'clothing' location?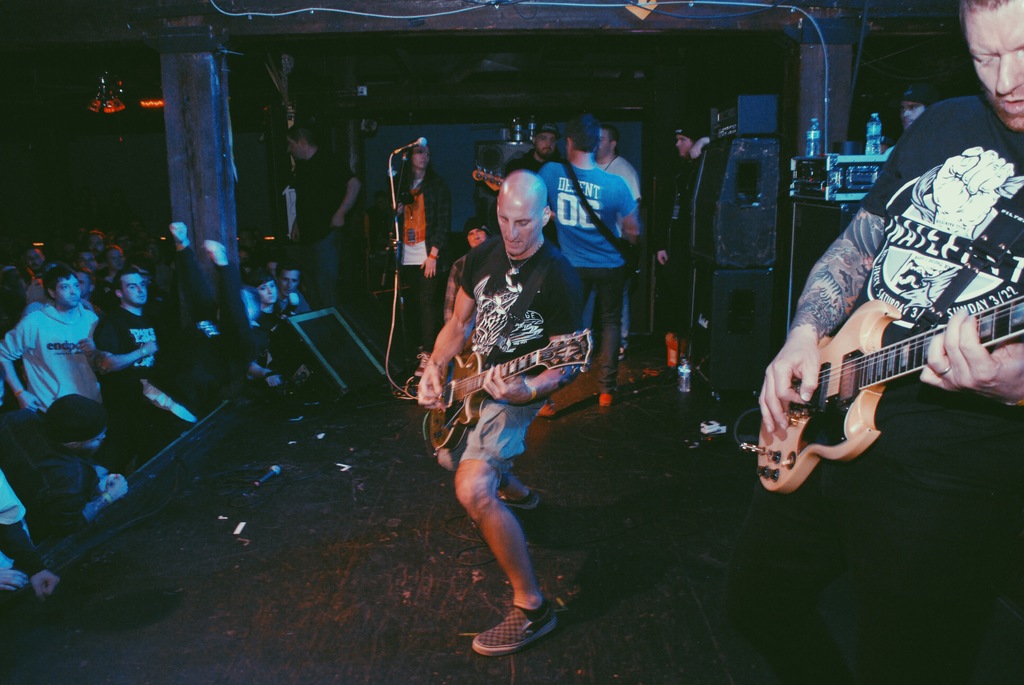
box(100, 304, 227, 425)
